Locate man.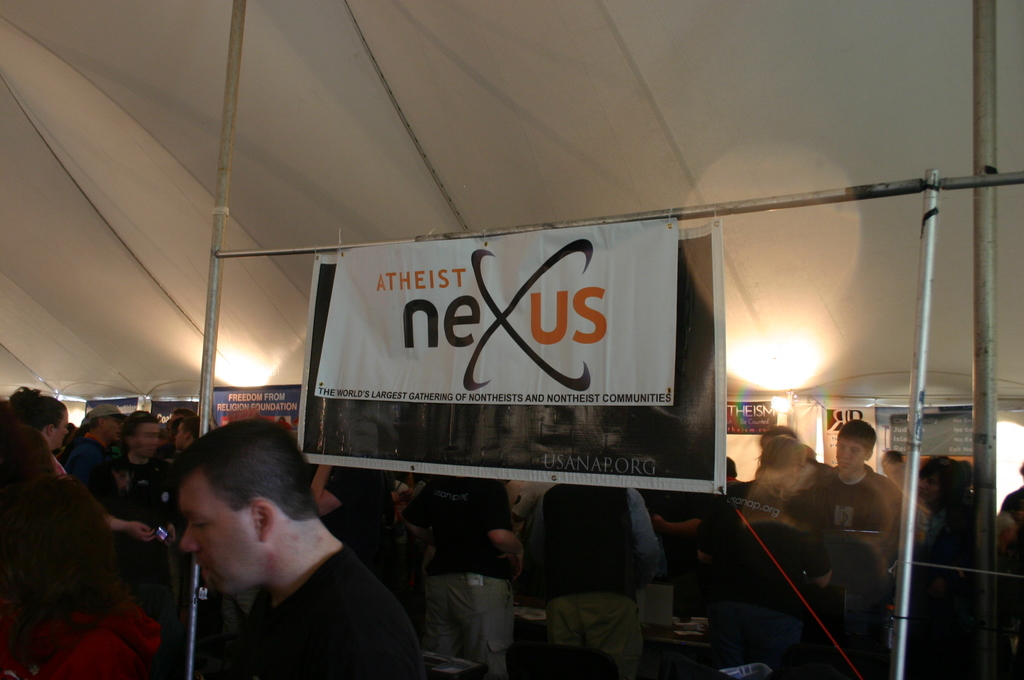
Bounding box: box=[931, 467, 1007, 569].
